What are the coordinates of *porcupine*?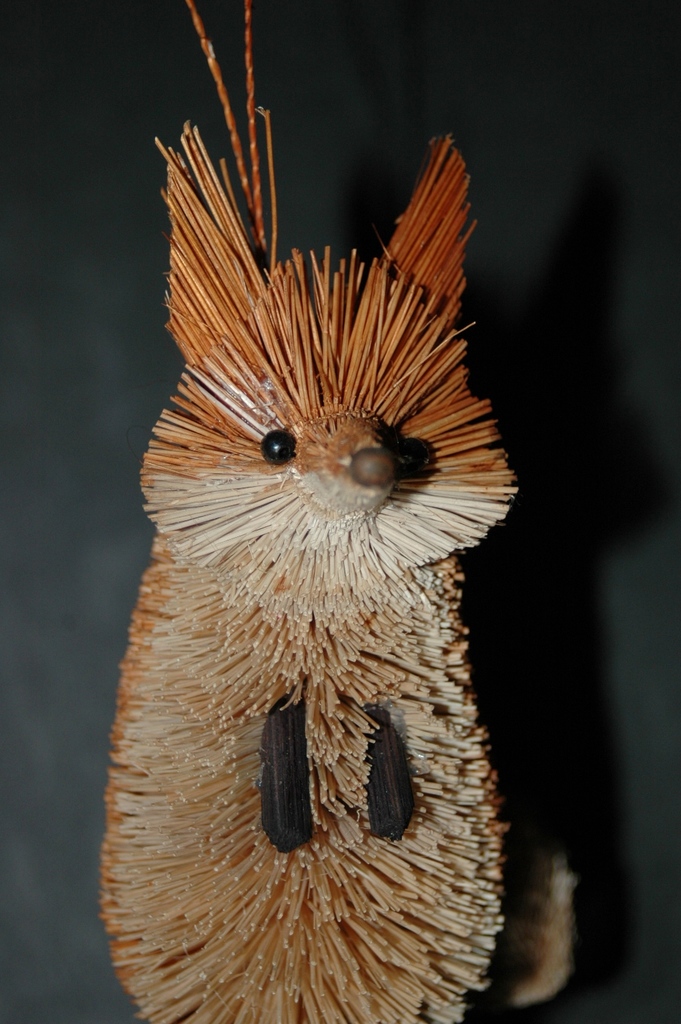
region(96, 2, 569, 1023).
